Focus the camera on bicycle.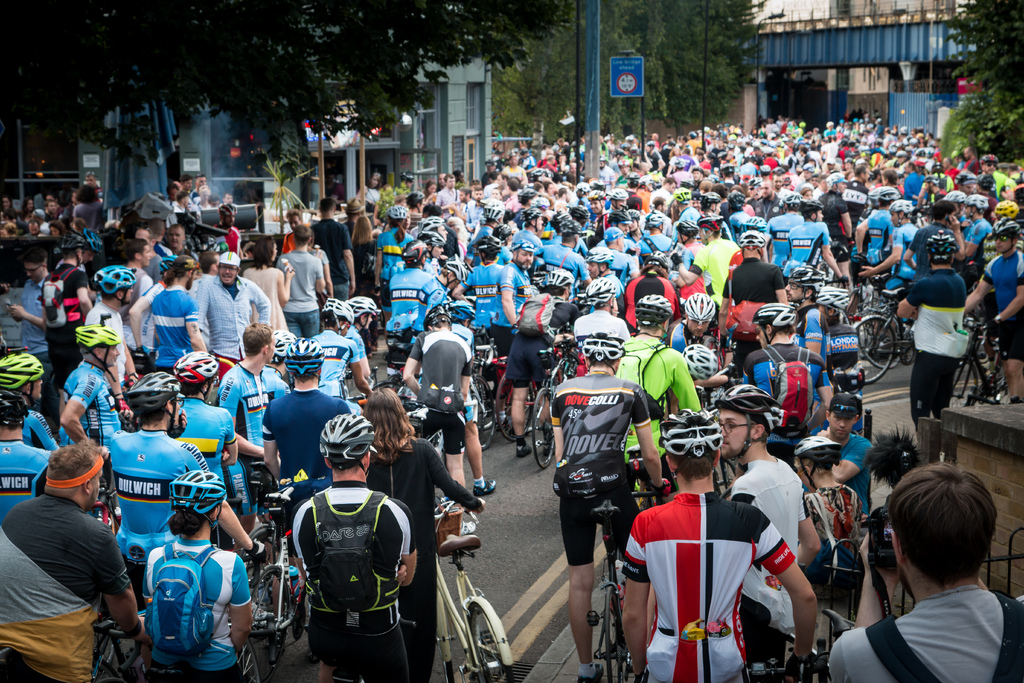
Focus region: <box>847,288,913,386</box>.
